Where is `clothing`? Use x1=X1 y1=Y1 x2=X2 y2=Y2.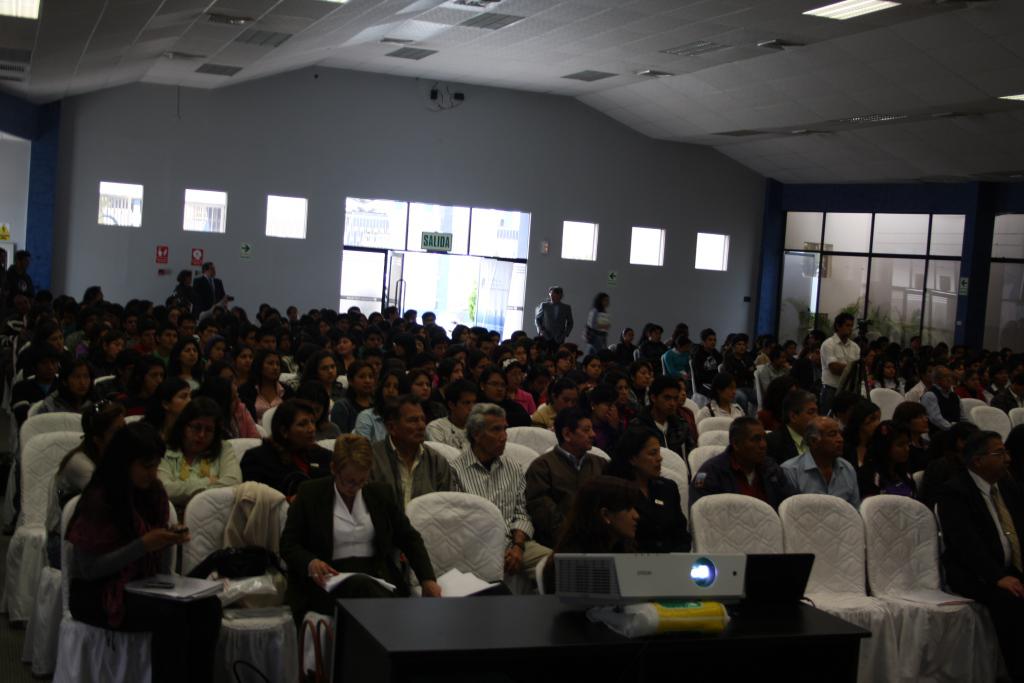
x1=512 y1=387 x2=533 y2=409.
